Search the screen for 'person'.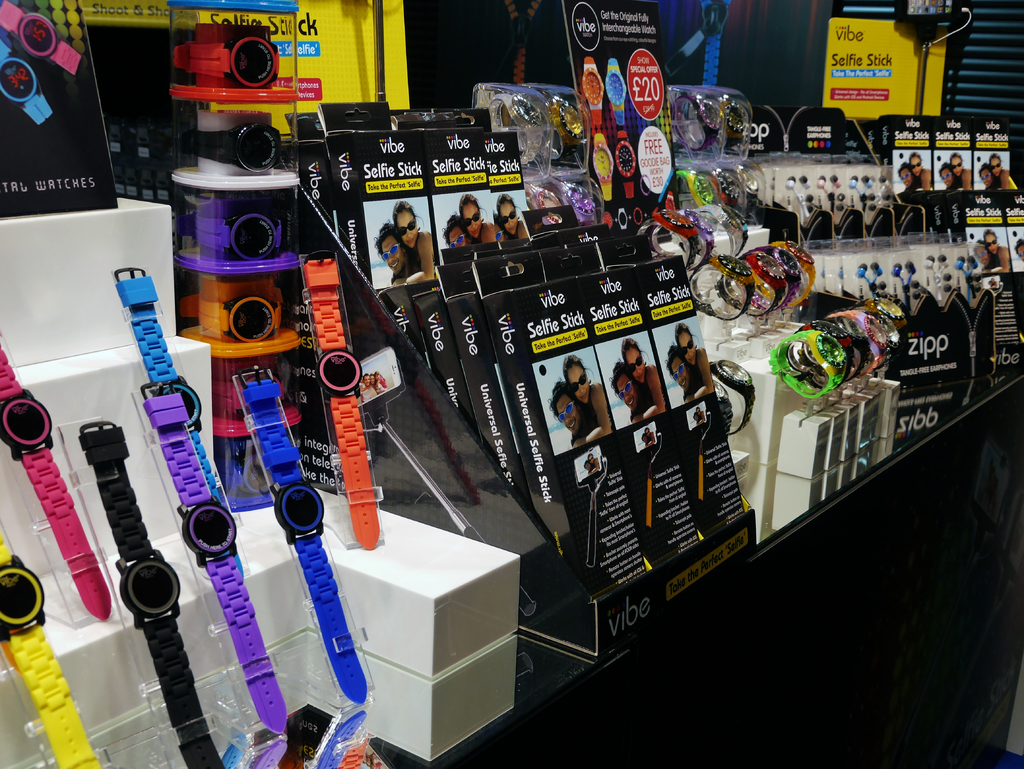
Found at [left=450, top=191, right=493, bottom=247].
